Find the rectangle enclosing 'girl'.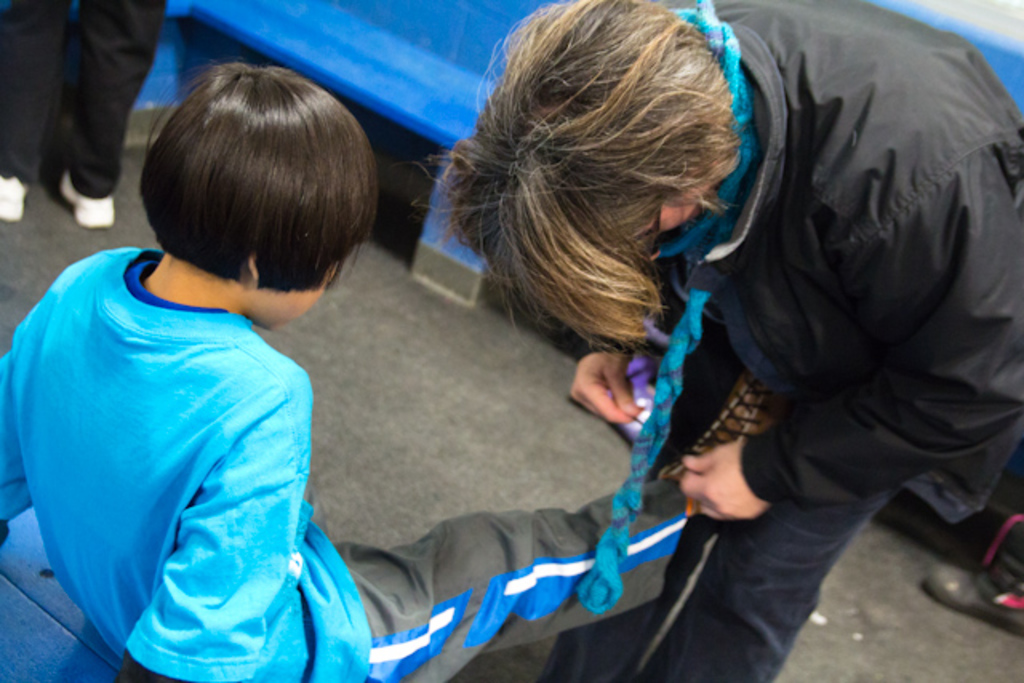
bbox(0, 56, 694, 681).
